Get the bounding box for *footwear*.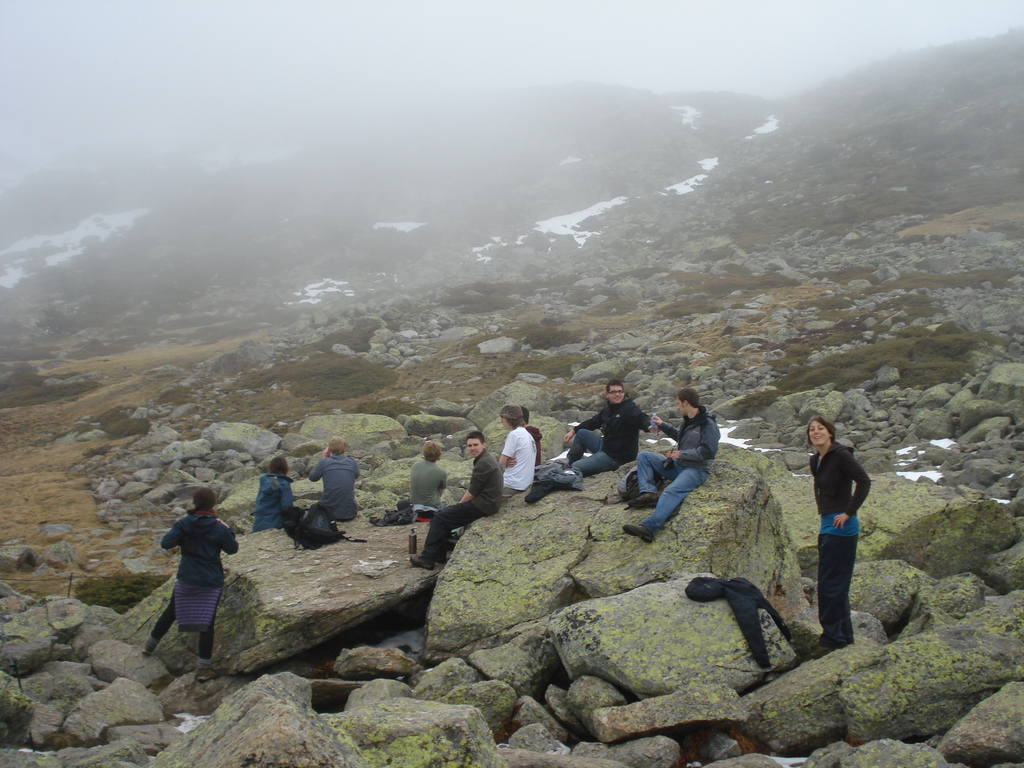
[623, 524, 655, 544].
